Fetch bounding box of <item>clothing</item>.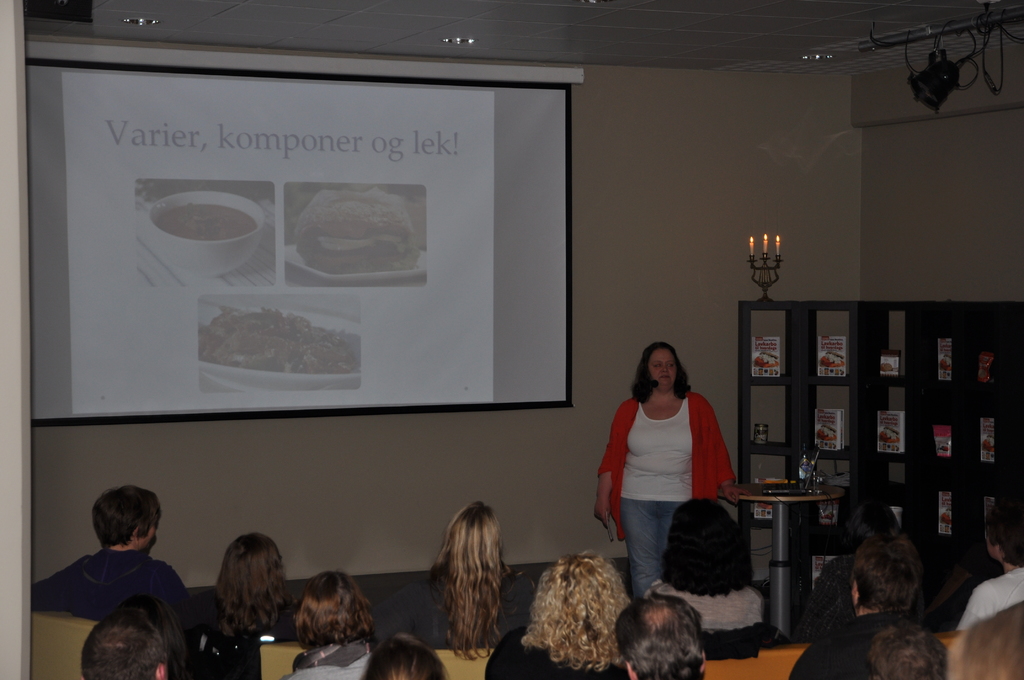
Bbox: crop(482, 630, 630, 679).
